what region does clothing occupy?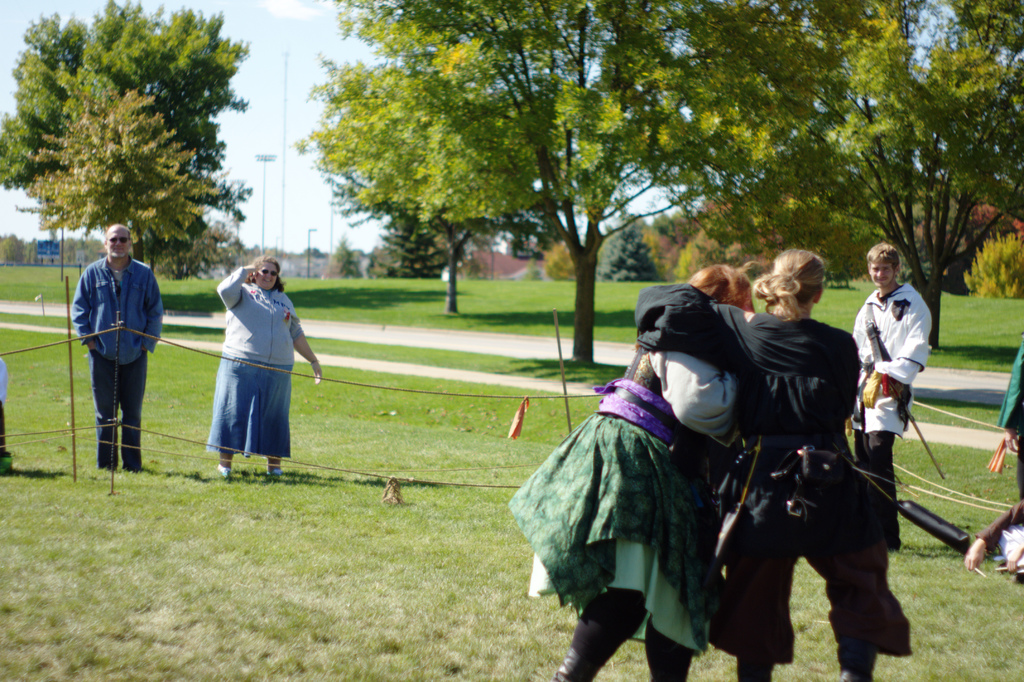
bbox=[64, 242, 168, 469].
